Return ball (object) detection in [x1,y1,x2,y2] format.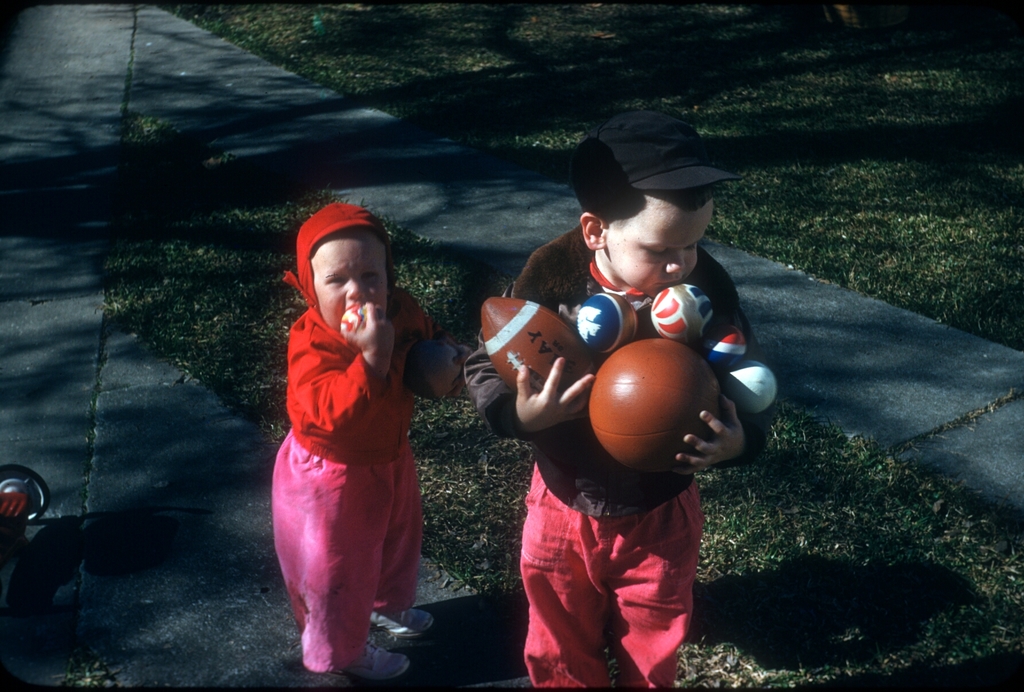
[575,294,635,351].
